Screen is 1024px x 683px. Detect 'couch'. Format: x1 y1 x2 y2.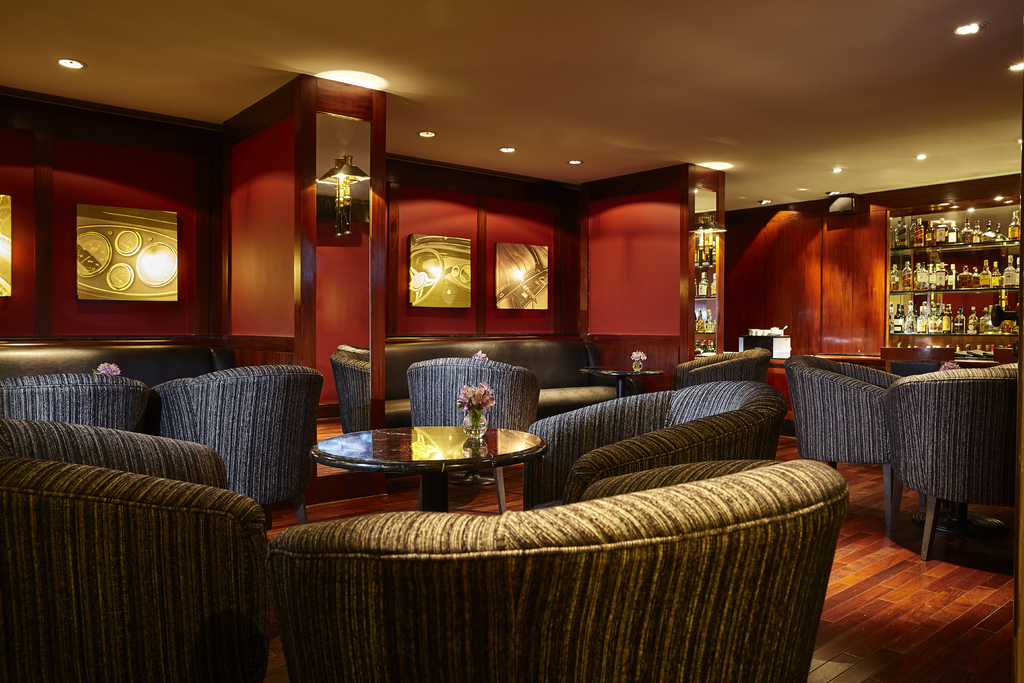
526 378 786 511.
